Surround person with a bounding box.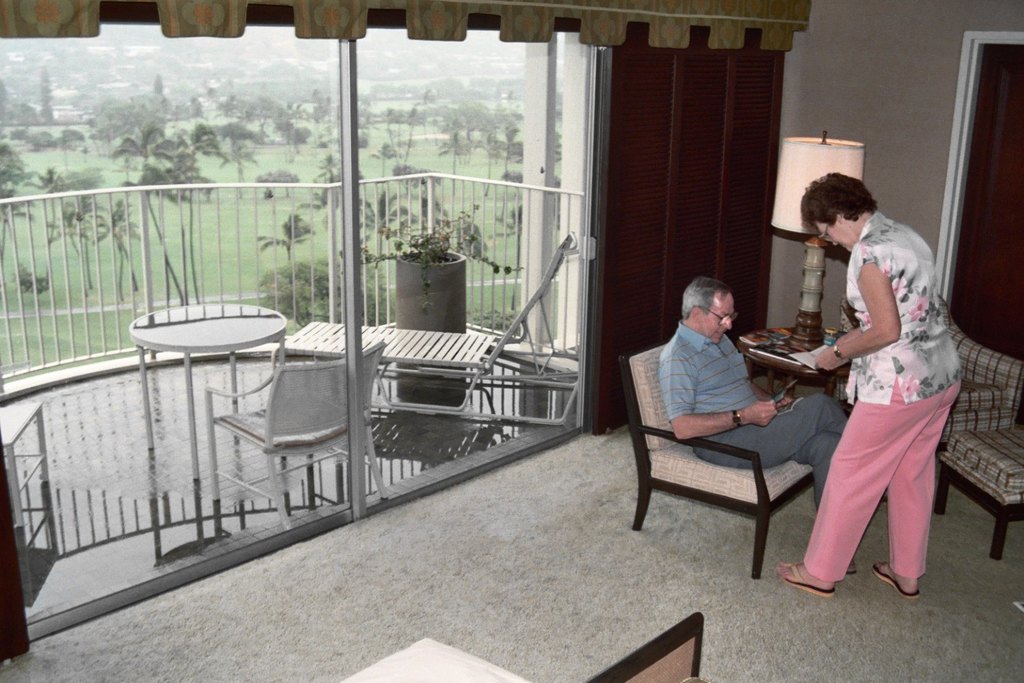
658:273:857:576.
